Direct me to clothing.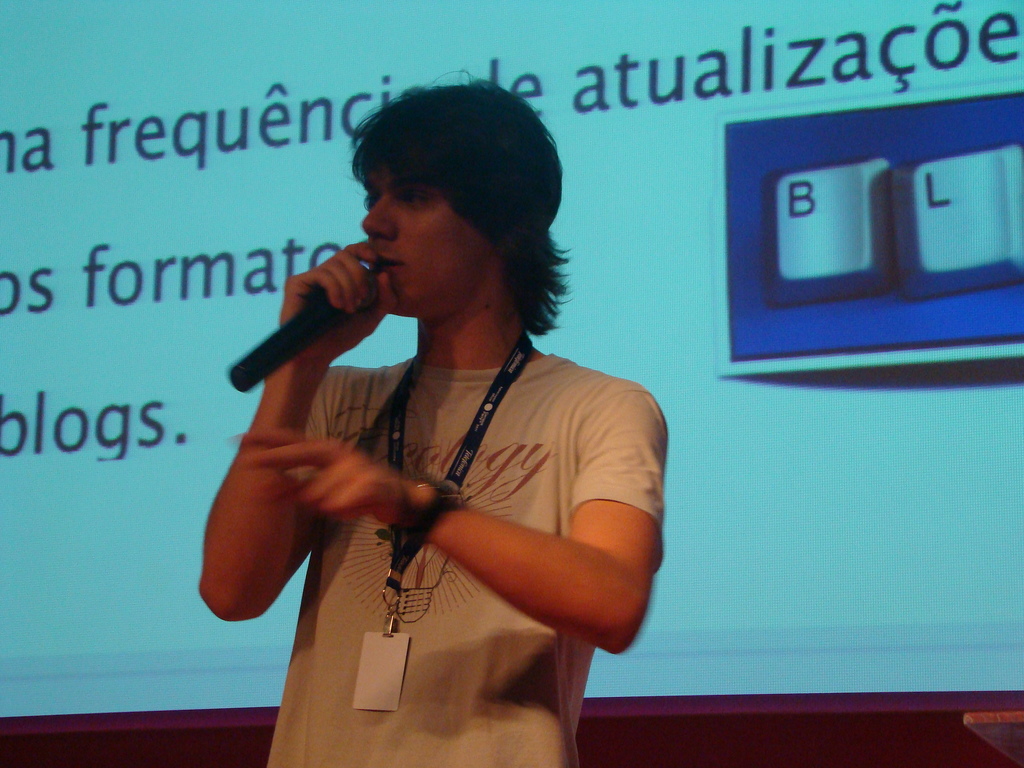
Direction: <box>265,357,670,767</box>.
